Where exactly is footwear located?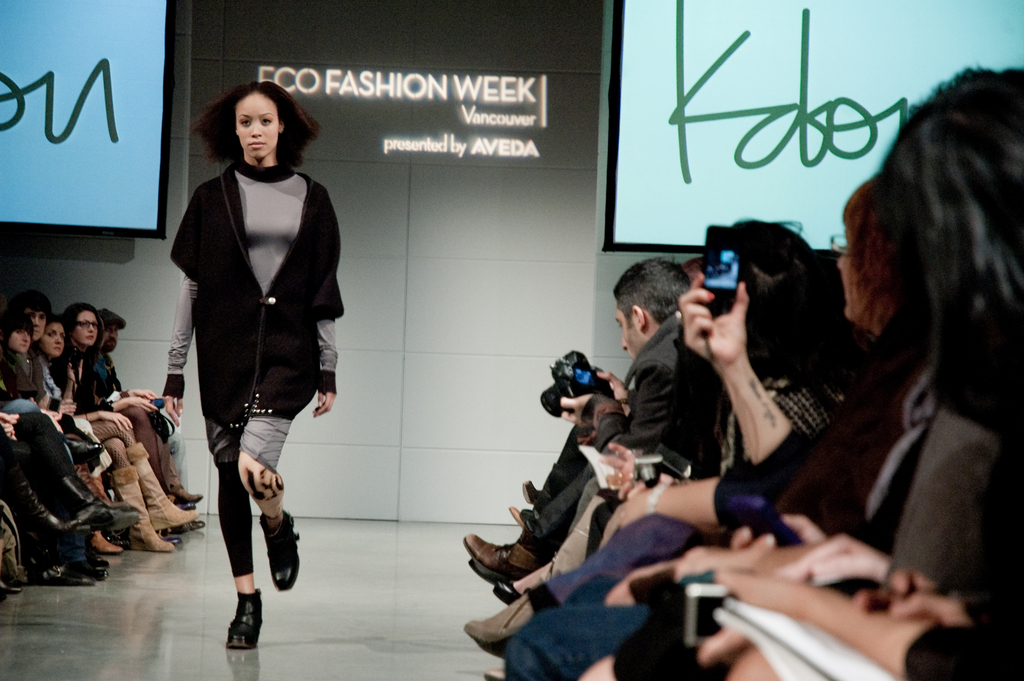
Its bounding box is bbox=(109, 466, 173, 553).
